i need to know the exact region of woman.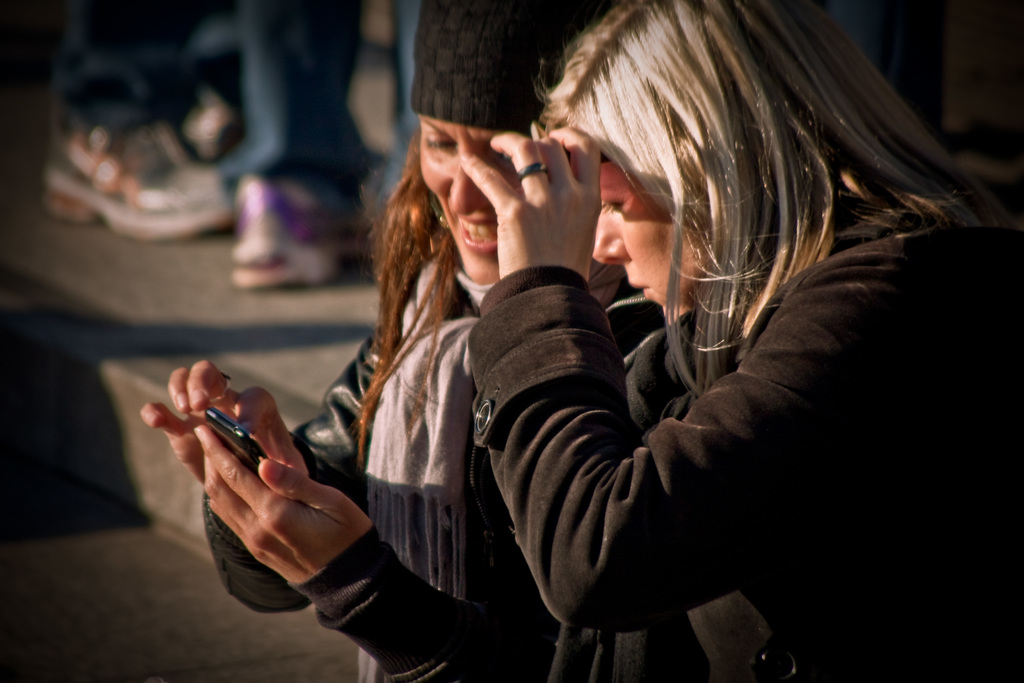
Region: x1=136, y1=0, x2=660, y2=682.
